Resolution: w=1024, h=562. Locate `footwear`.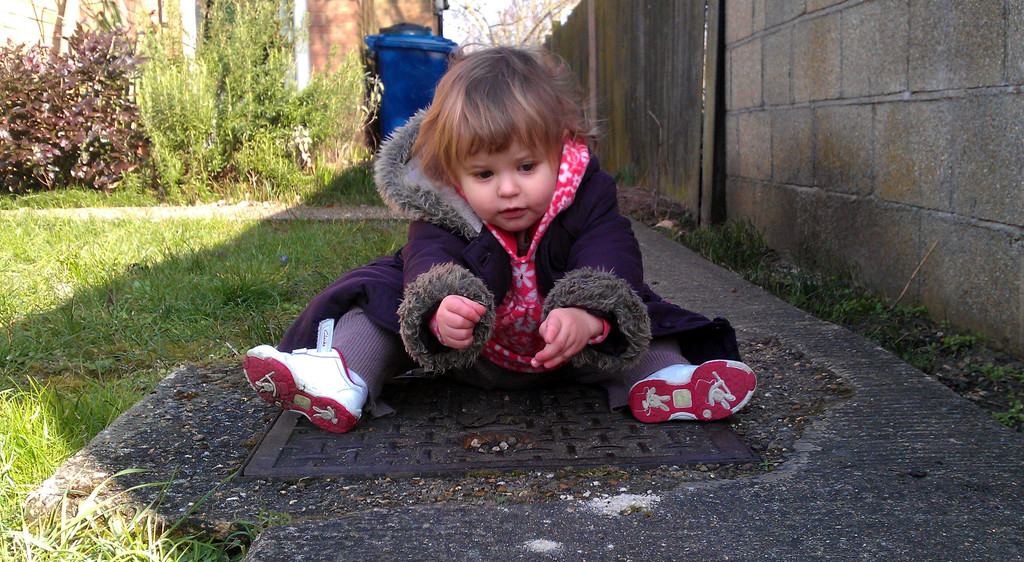
623 358 764 433.
